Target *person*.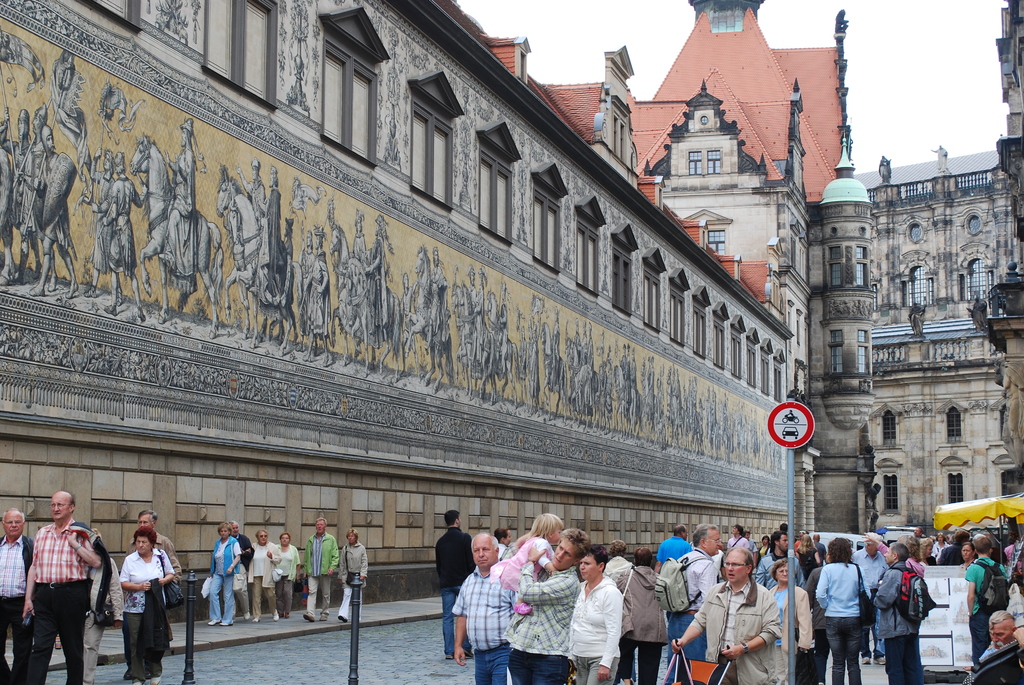
Target region: l=967, t=523, r=1012, b=659.
